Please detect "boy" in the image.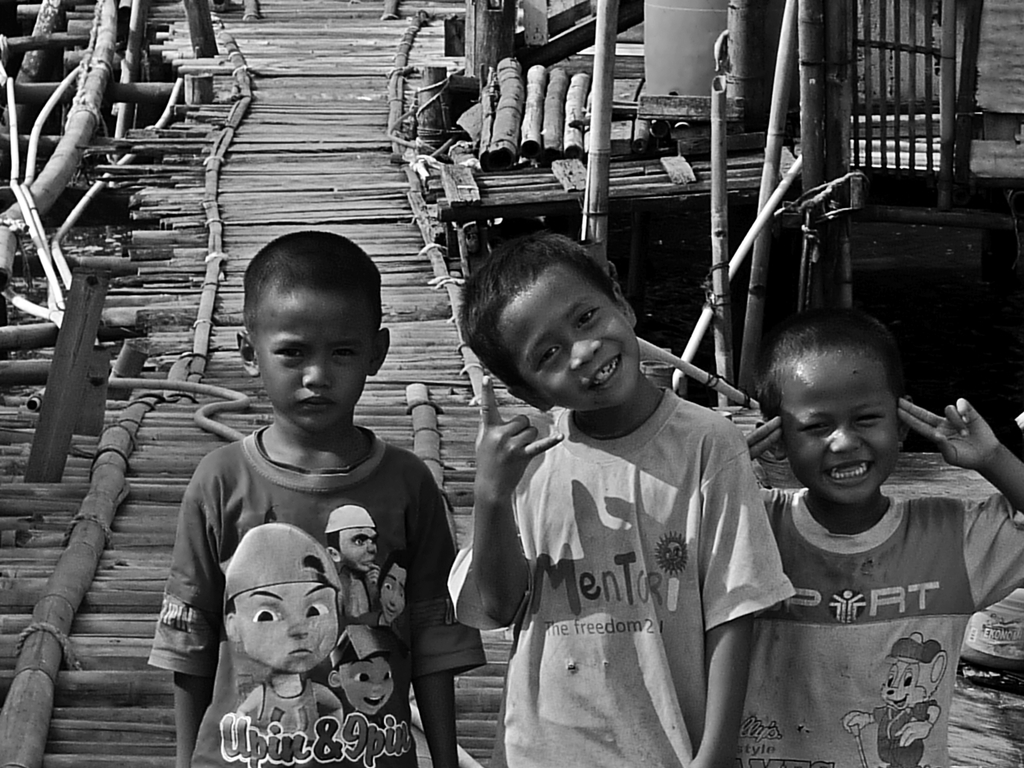
l=143, t=226, r=484, b=767.
